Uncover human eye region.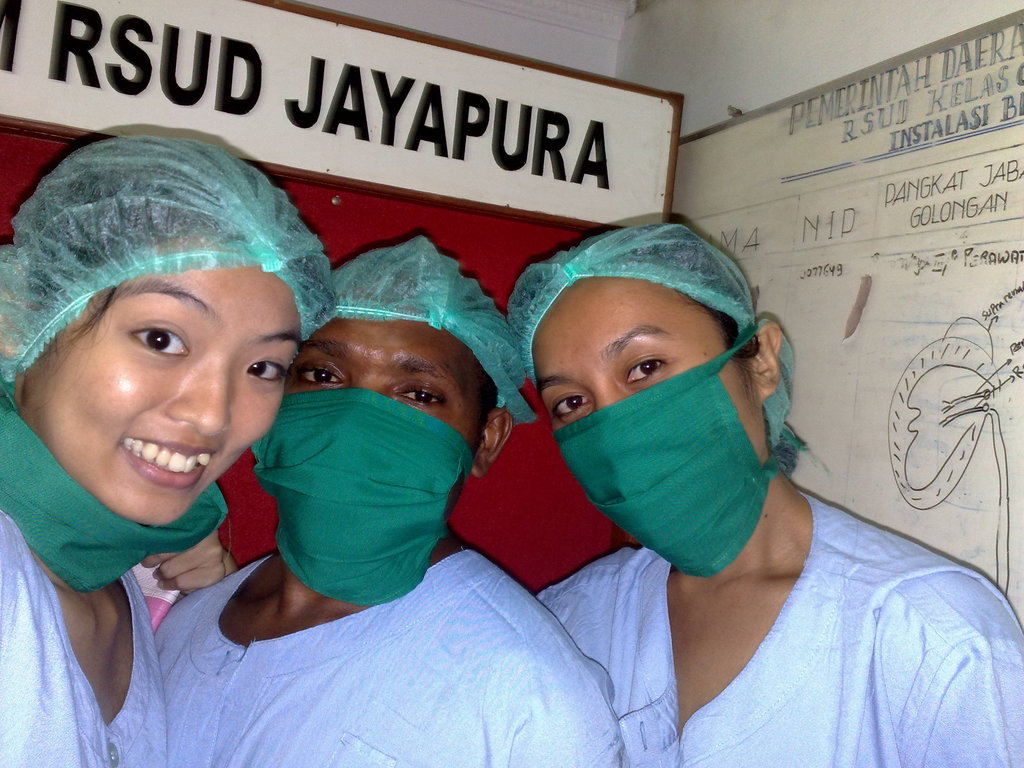
Uncovered: [left=237, top=352, right=289, bottom=393].
